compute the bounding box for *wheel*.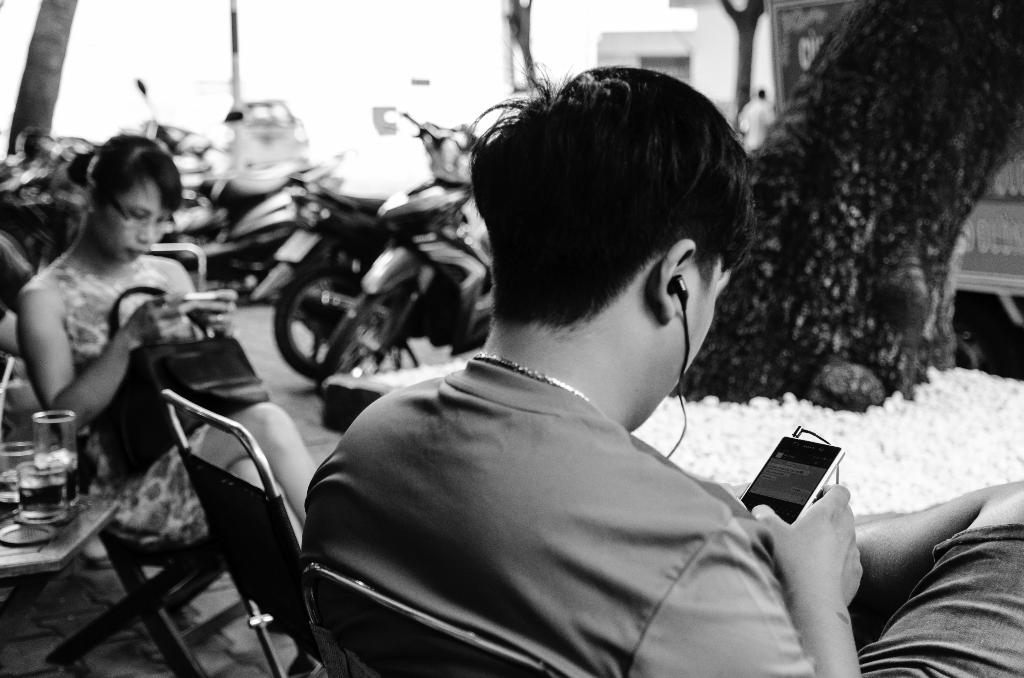
Rect(206, 256, 269, 311).
